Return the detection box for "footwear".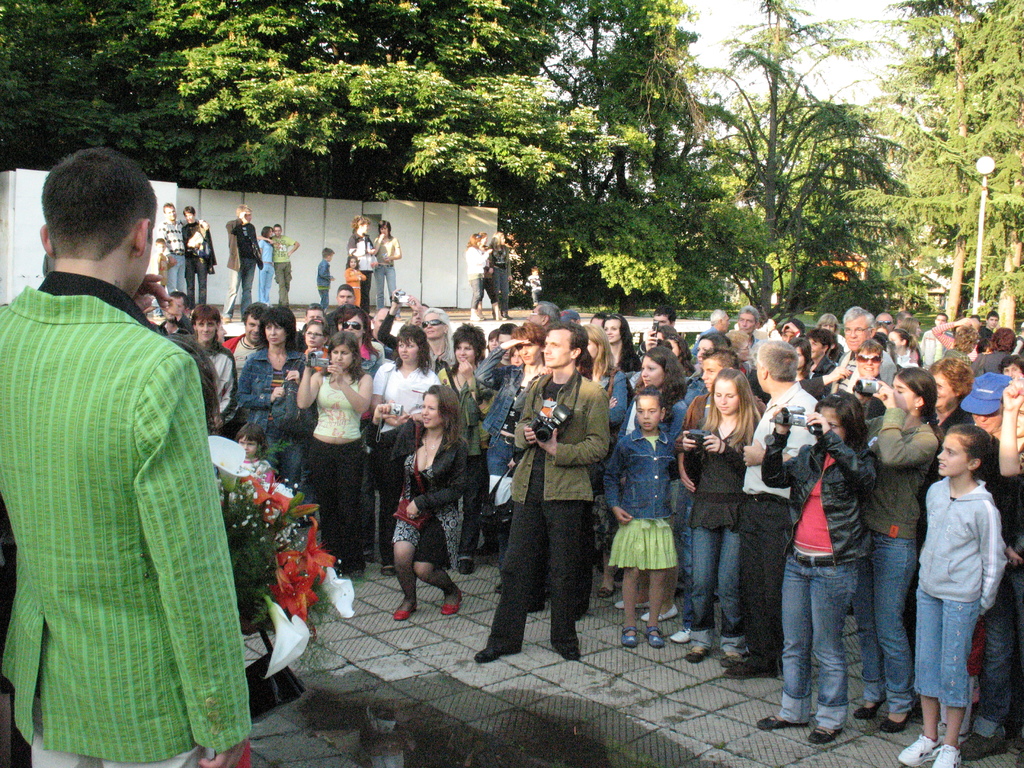
bbox(668, 627, 689, 641).
